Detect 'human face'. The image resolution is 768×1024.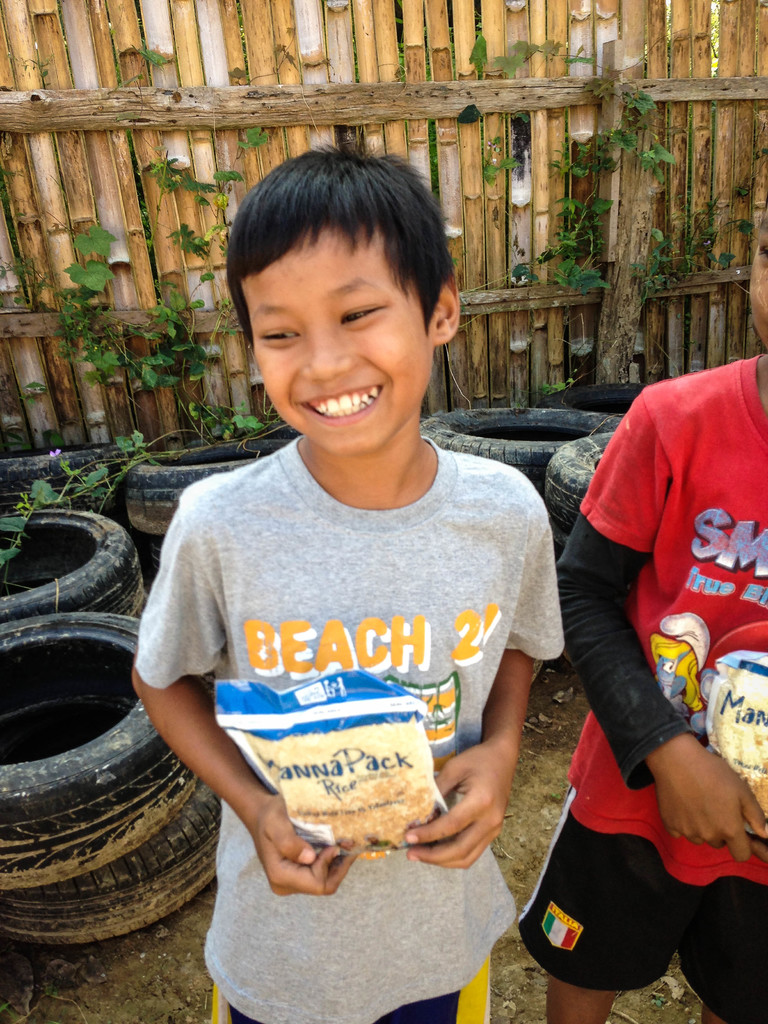
x1=751, y1=242, x2=767, y2=344.
